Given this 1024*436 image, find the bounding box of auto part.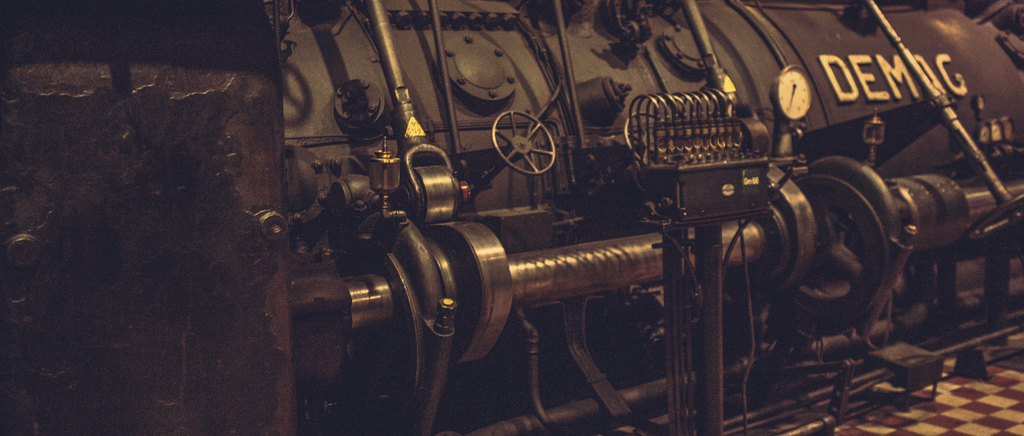
[335, 156, 1023, 298].
